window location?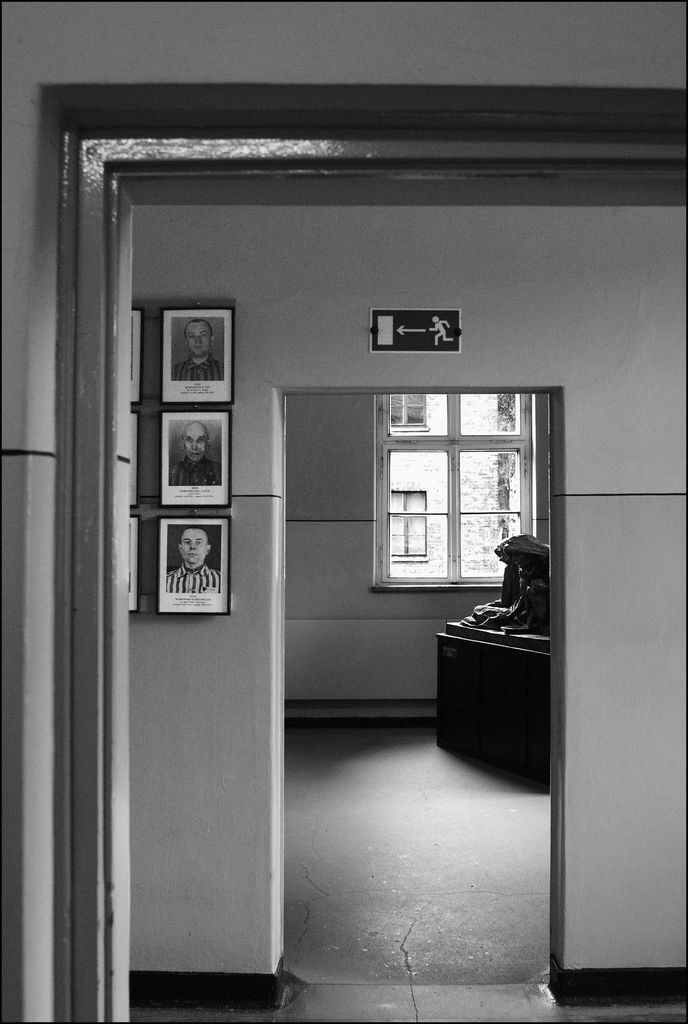
<box>382,483,429,567</box>
